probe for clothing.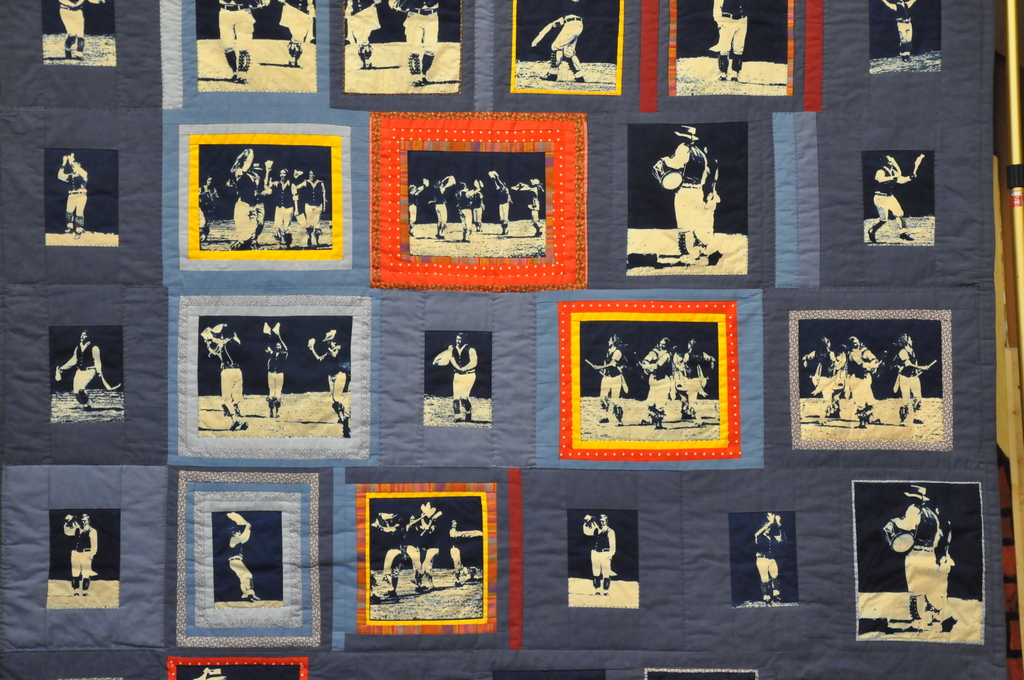
Probe result: (x1=54, y1=174, x2=83, y2=236).
